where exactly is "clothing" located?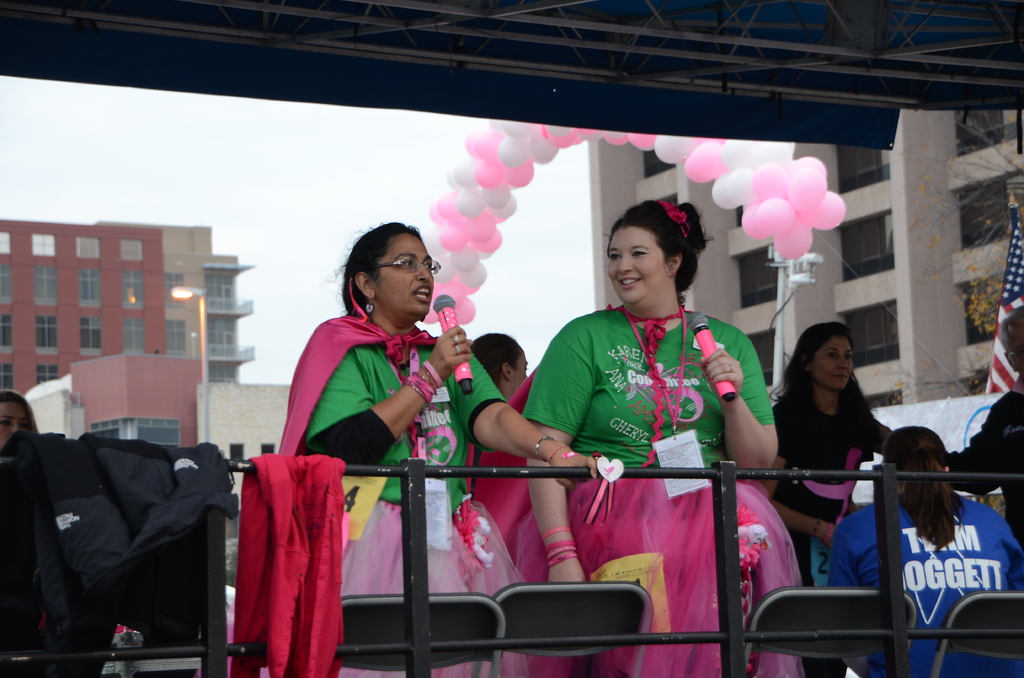
Its bounding box is [0, 432, 242, 677].
